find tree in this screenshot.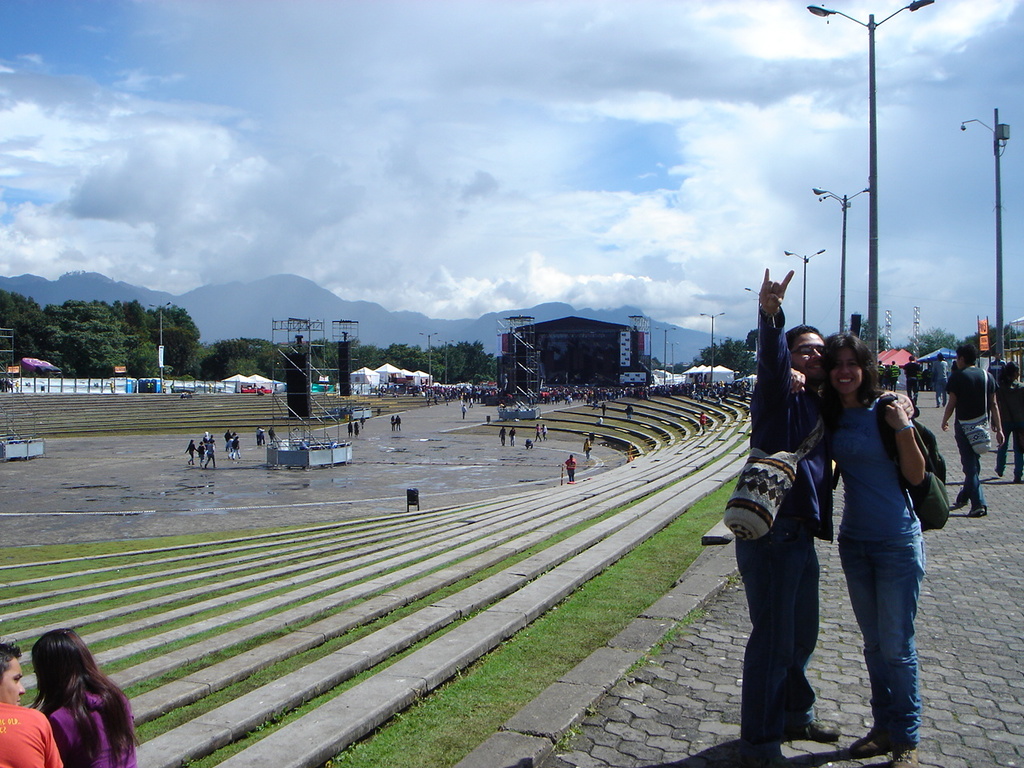
The bounding box for tree is bbox=[219, 335, 497, 378].
